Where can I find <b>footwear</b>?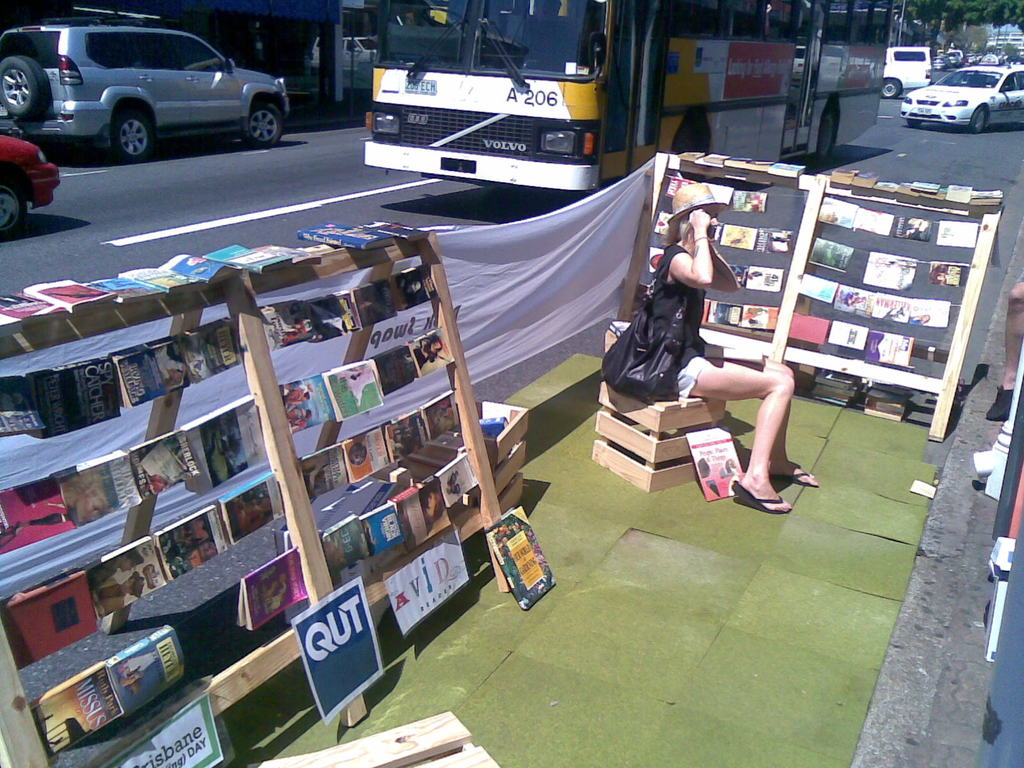
You can find it at detection(732, 486, 788, 515).
